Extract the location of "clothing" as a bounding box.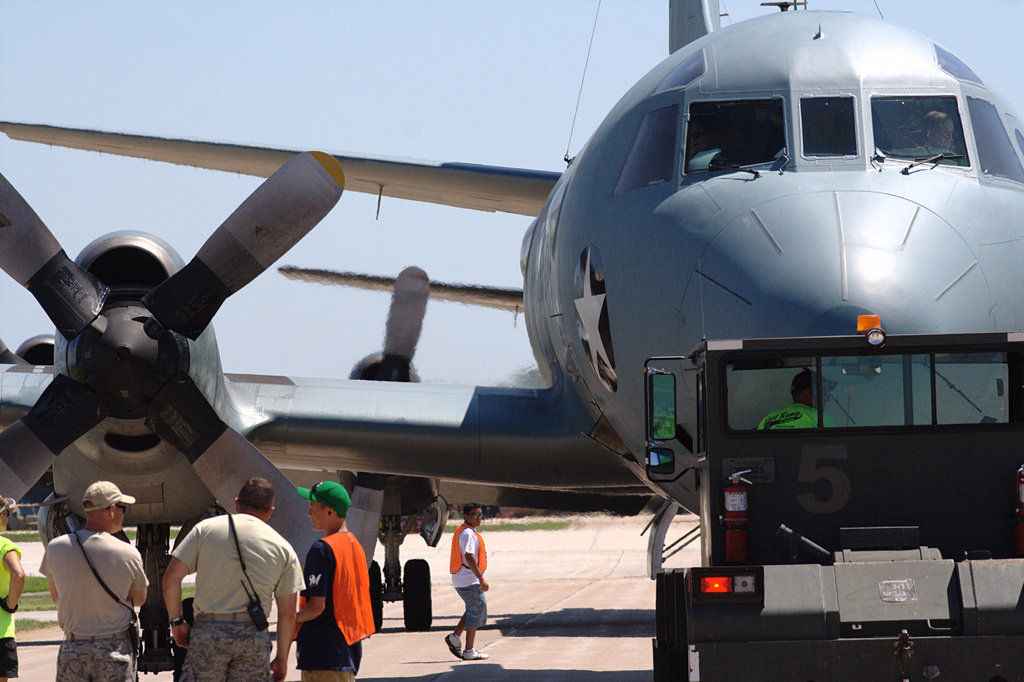
298, 521, 367, 660.
